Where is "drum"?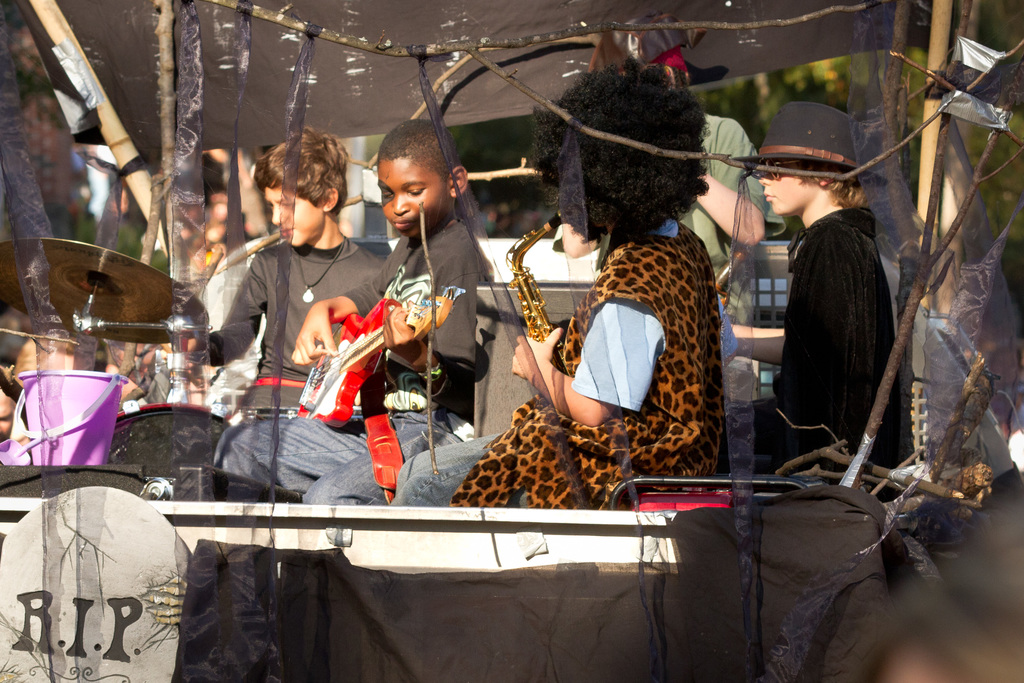
115,403,228,503.
